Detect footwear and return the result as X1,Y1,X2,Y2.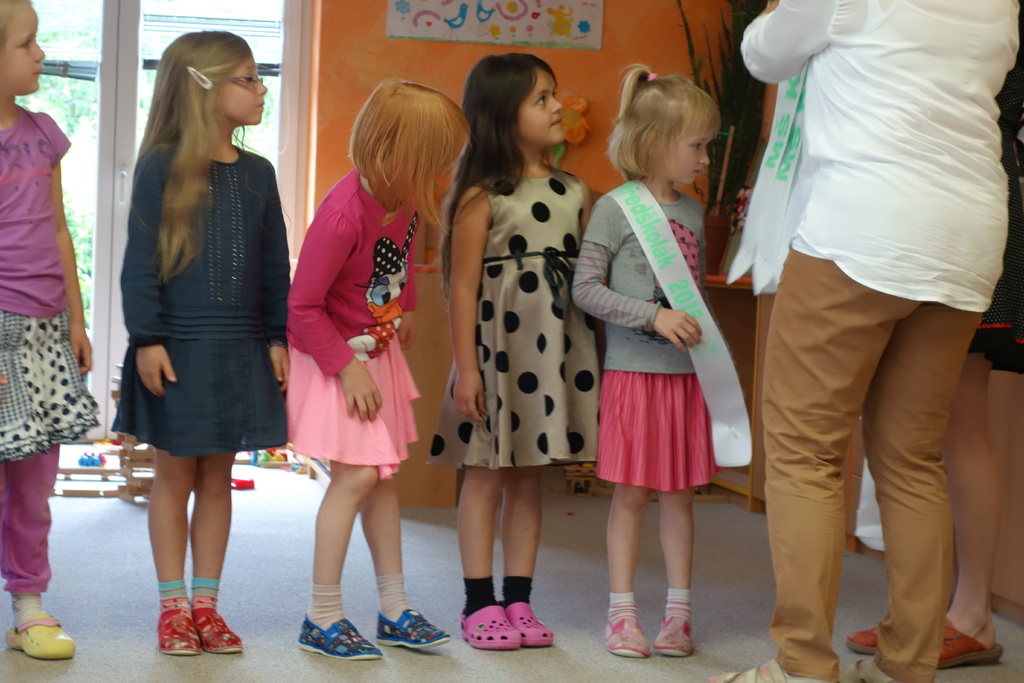
652,612,692,659.
